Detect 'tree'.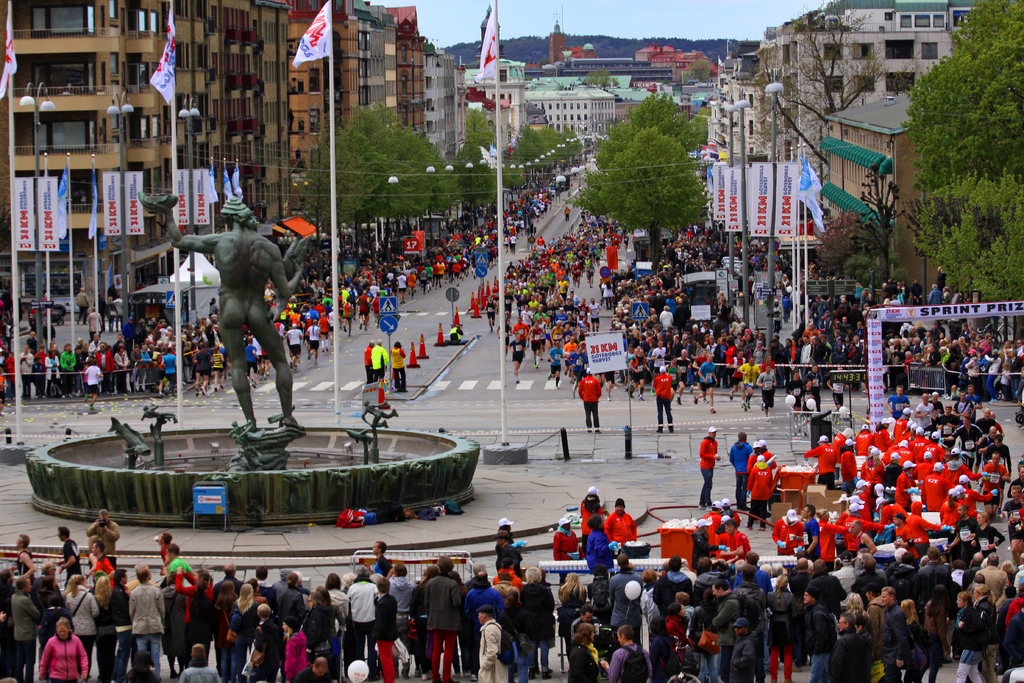
Detected at [x1=347, y1=116, x2=442, y2=236].
